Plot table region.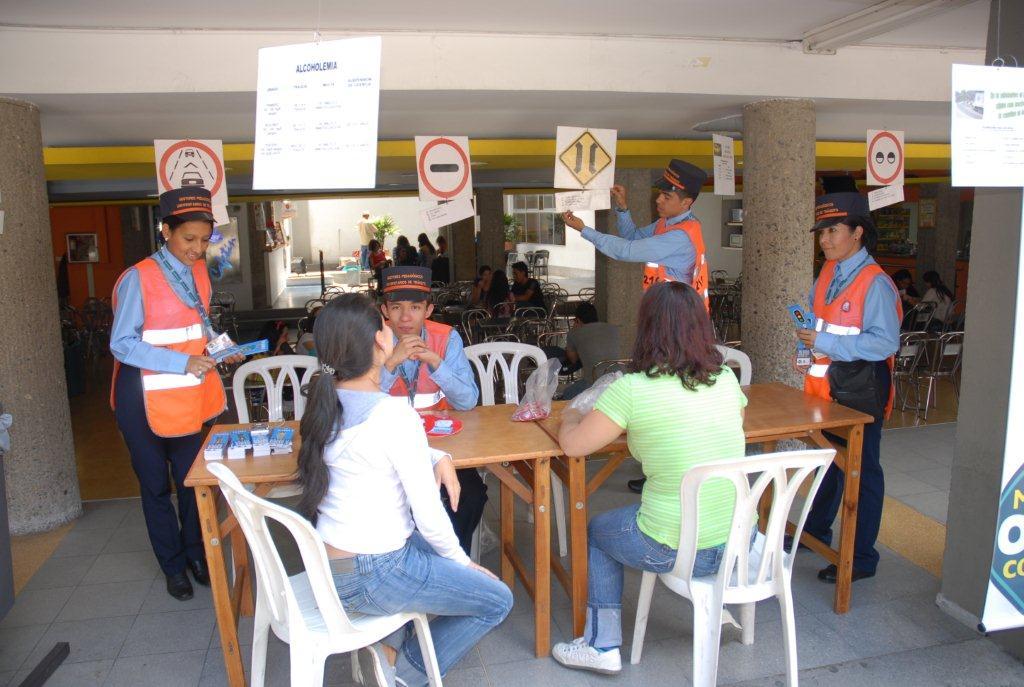
Plotted at (left=223, top=307, right=309, bottom=325).
